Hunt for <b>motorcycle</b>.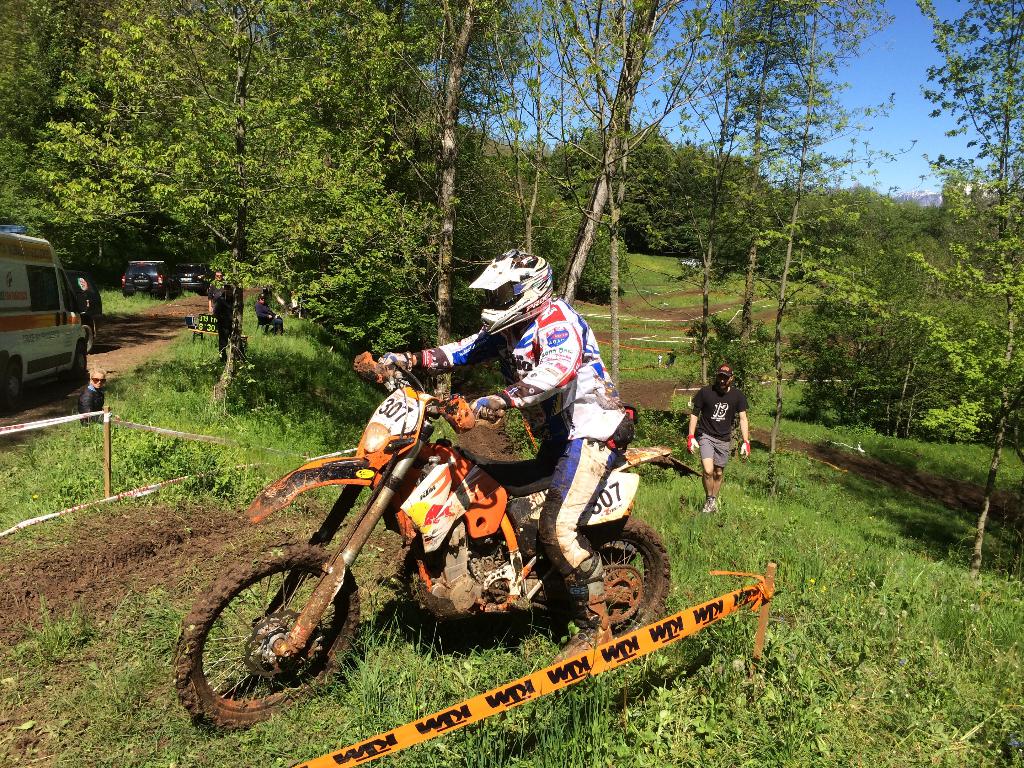
Hunted down at Rect(175, 364, 702, 733).
